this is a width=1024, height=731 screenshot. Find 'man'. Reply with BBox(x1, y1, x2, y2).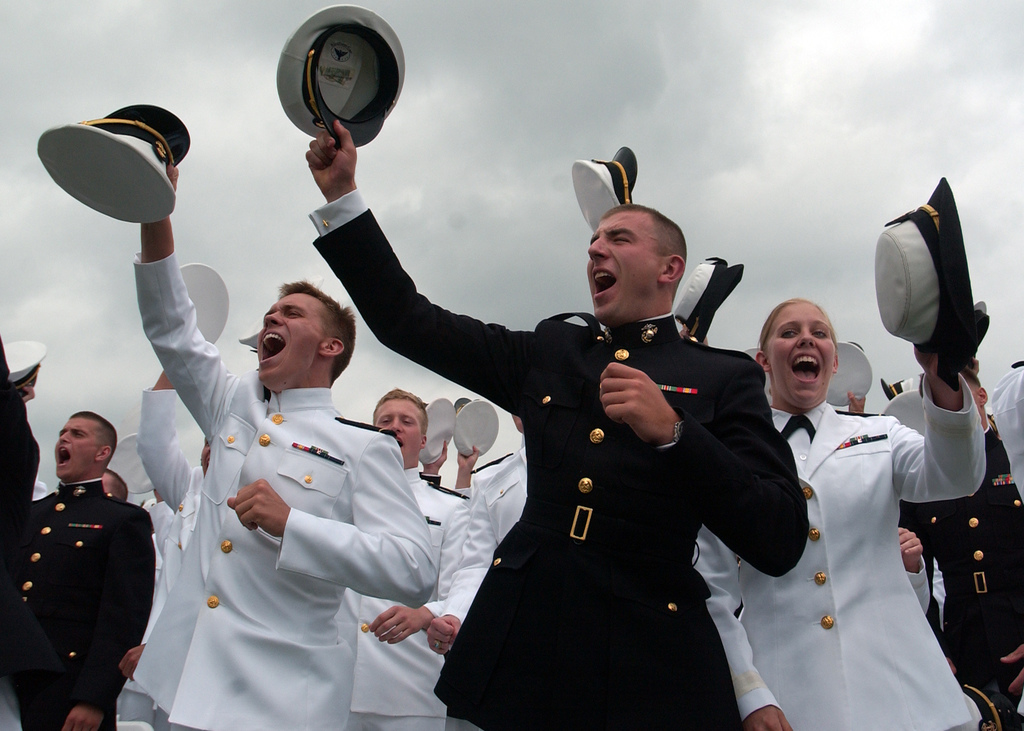
BBox(884, 367, 1023, 730).
